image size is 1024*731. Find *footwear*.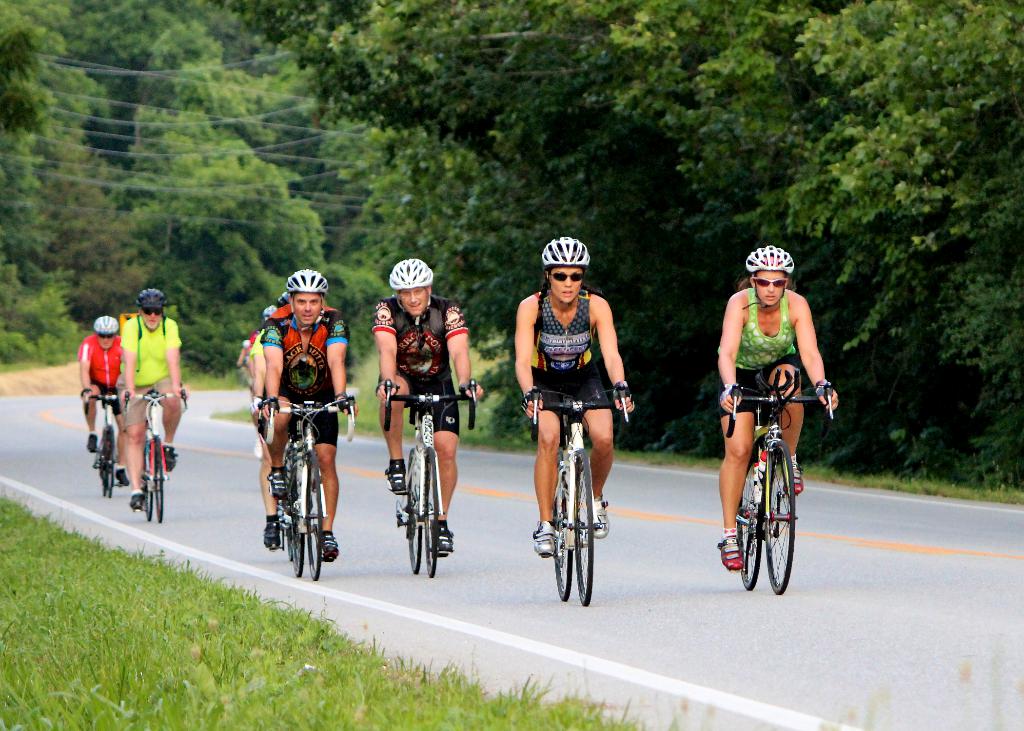
{"left": 161, "top": 446, "right": 178, "bottom": 473}.
